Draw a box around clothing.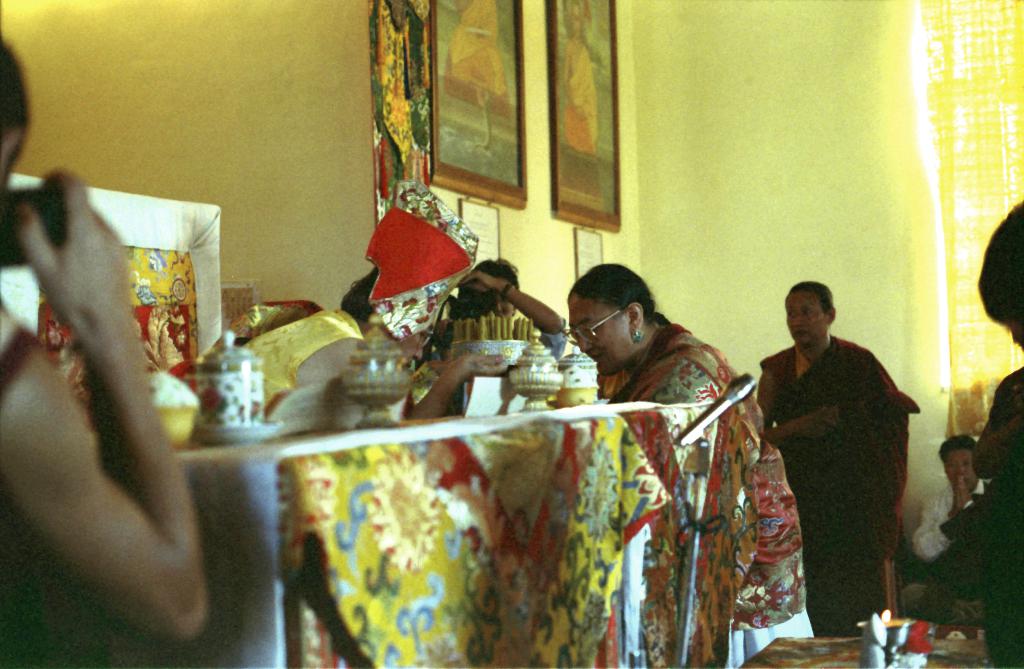
<box>589,312,755,668</box>.
